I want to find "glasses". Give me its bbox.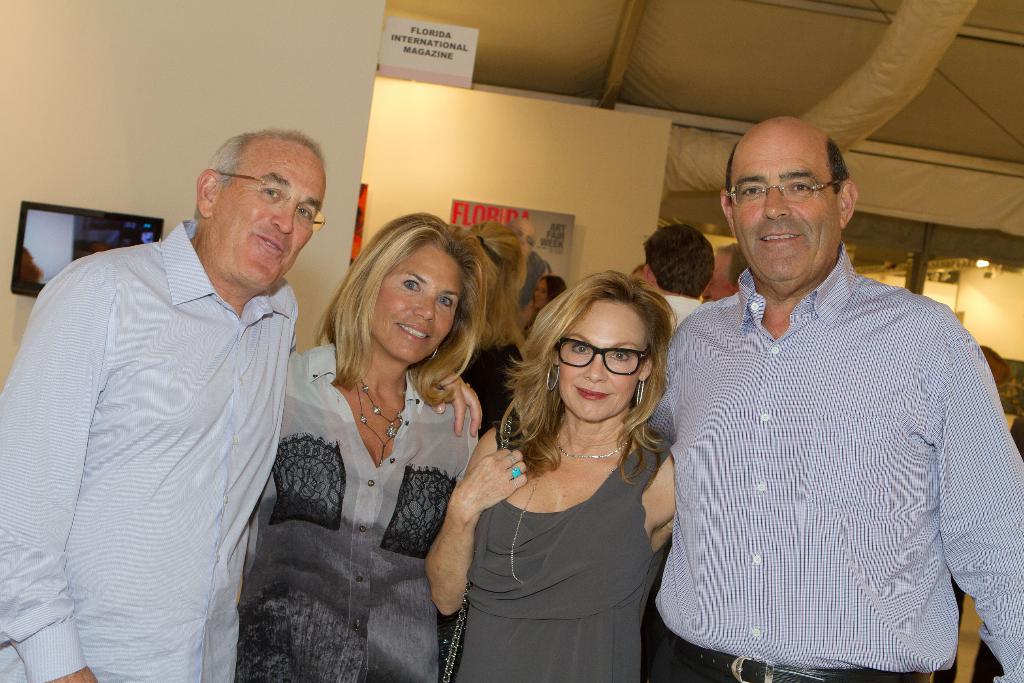
box(551, 344, 669, 393).
